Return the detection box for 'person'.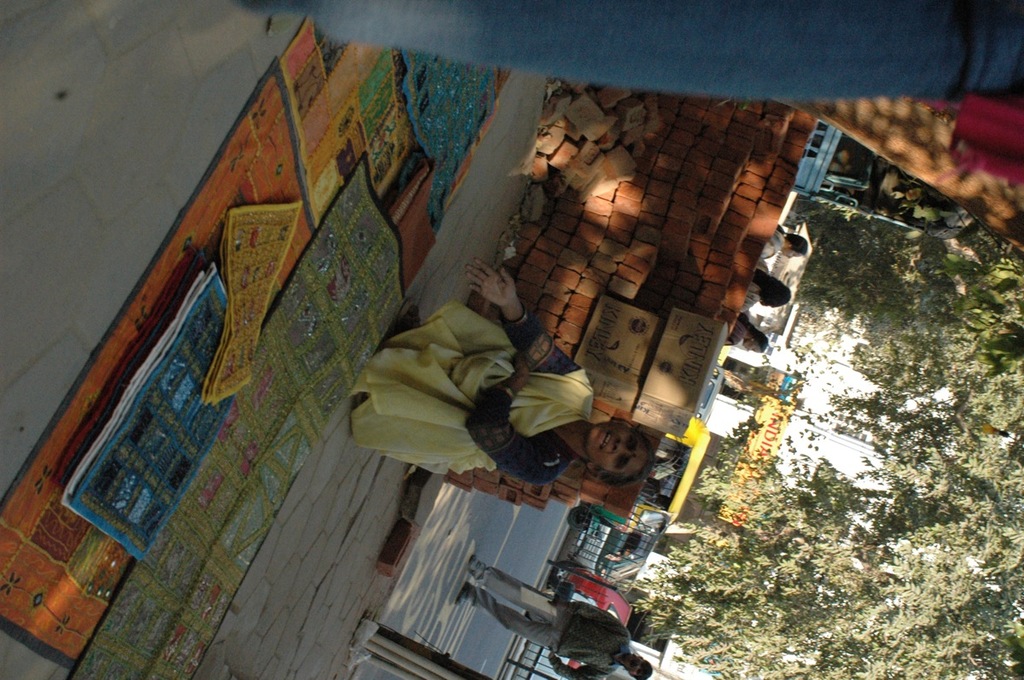
[left=742, top=253, right=794, bottom=300].
